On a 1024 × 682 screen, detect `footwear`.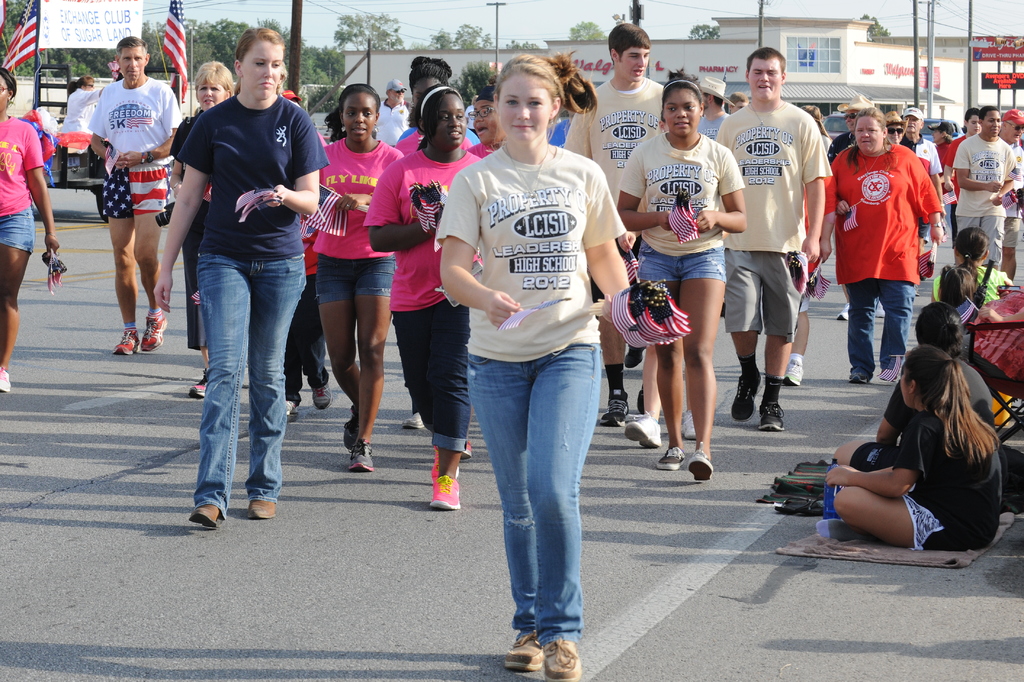
crop(835, 303, 851, 321).
